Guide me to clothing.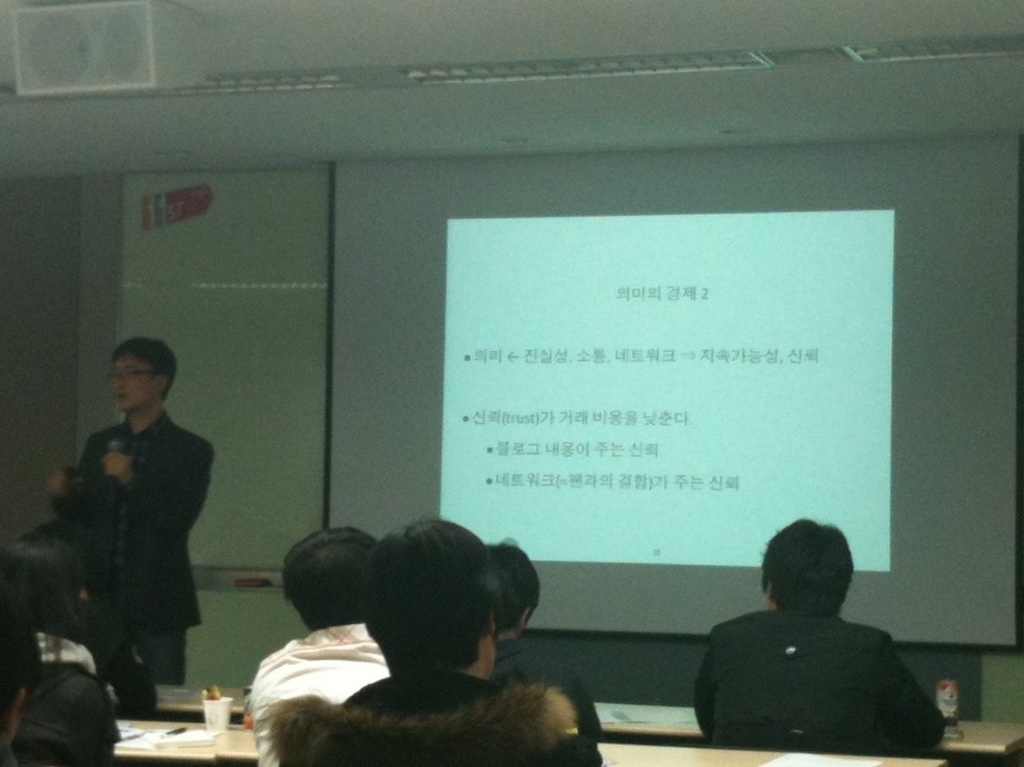
Guidance: {"left": 342, "top": 665, "right": 610, "bottom": 766}.
